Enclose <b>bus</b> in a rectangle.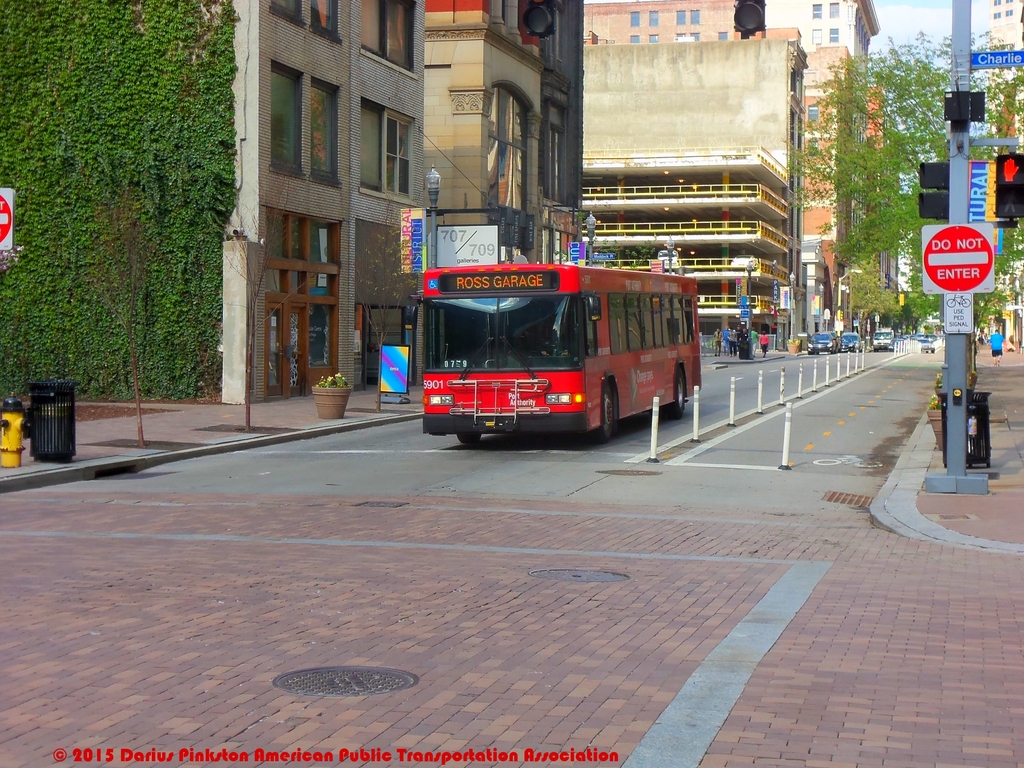
417 262 700 442.
